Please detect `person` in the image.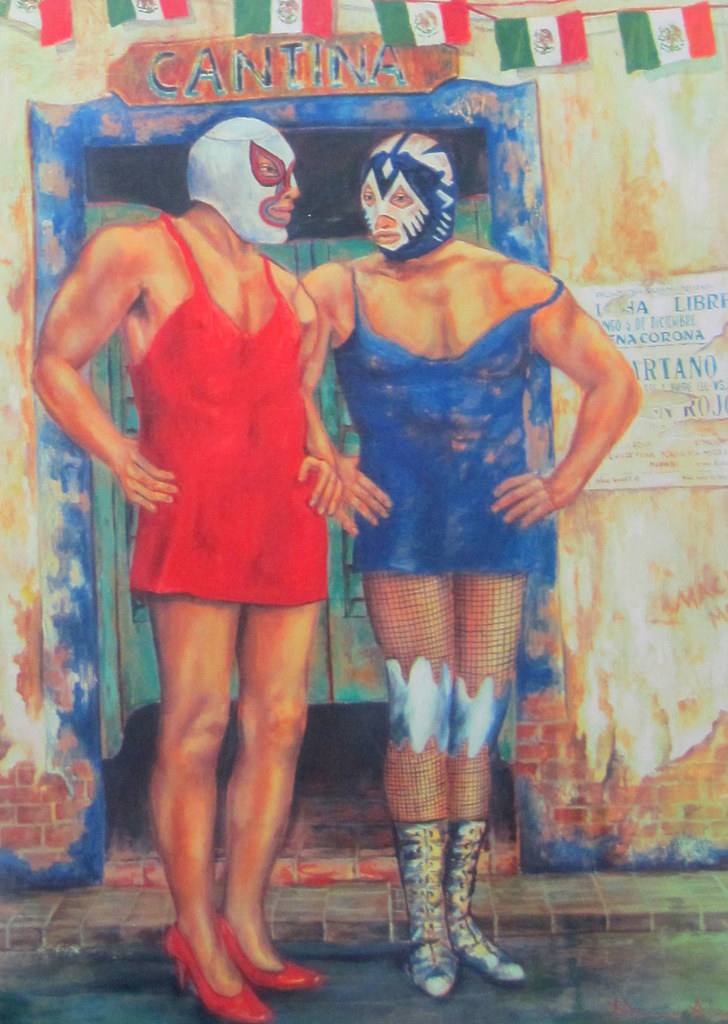
locate(303, 127, 651, 1000).
